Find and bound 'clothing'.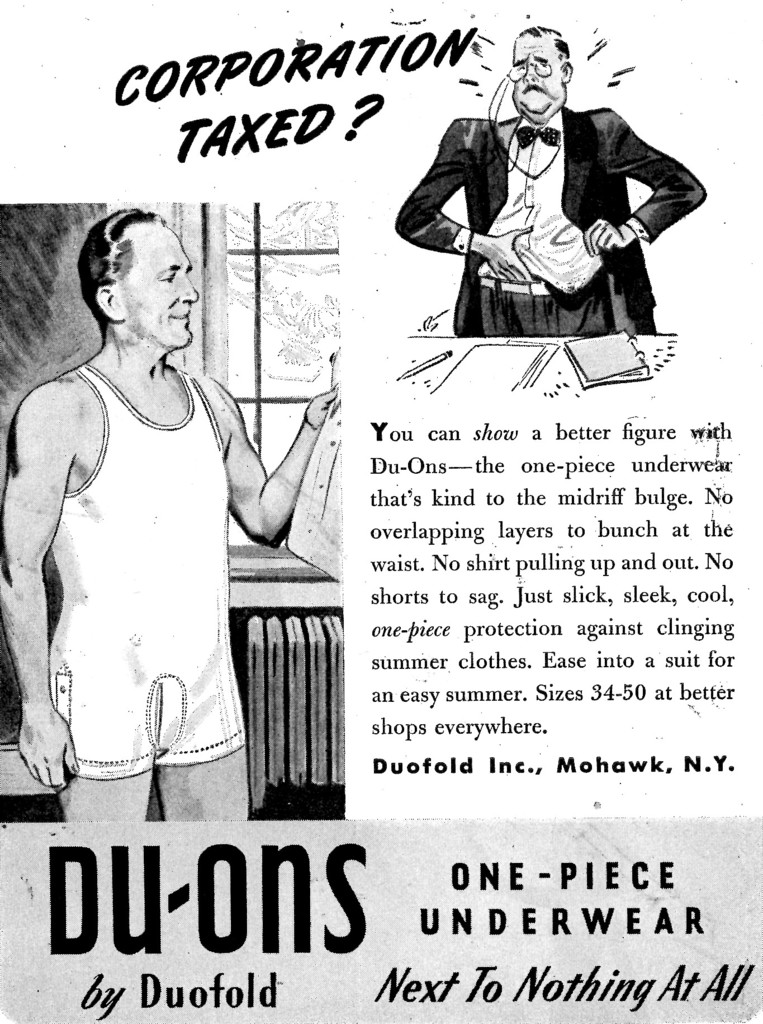
Bound: [x1=47, y1=358, x2=246, y2=781].
